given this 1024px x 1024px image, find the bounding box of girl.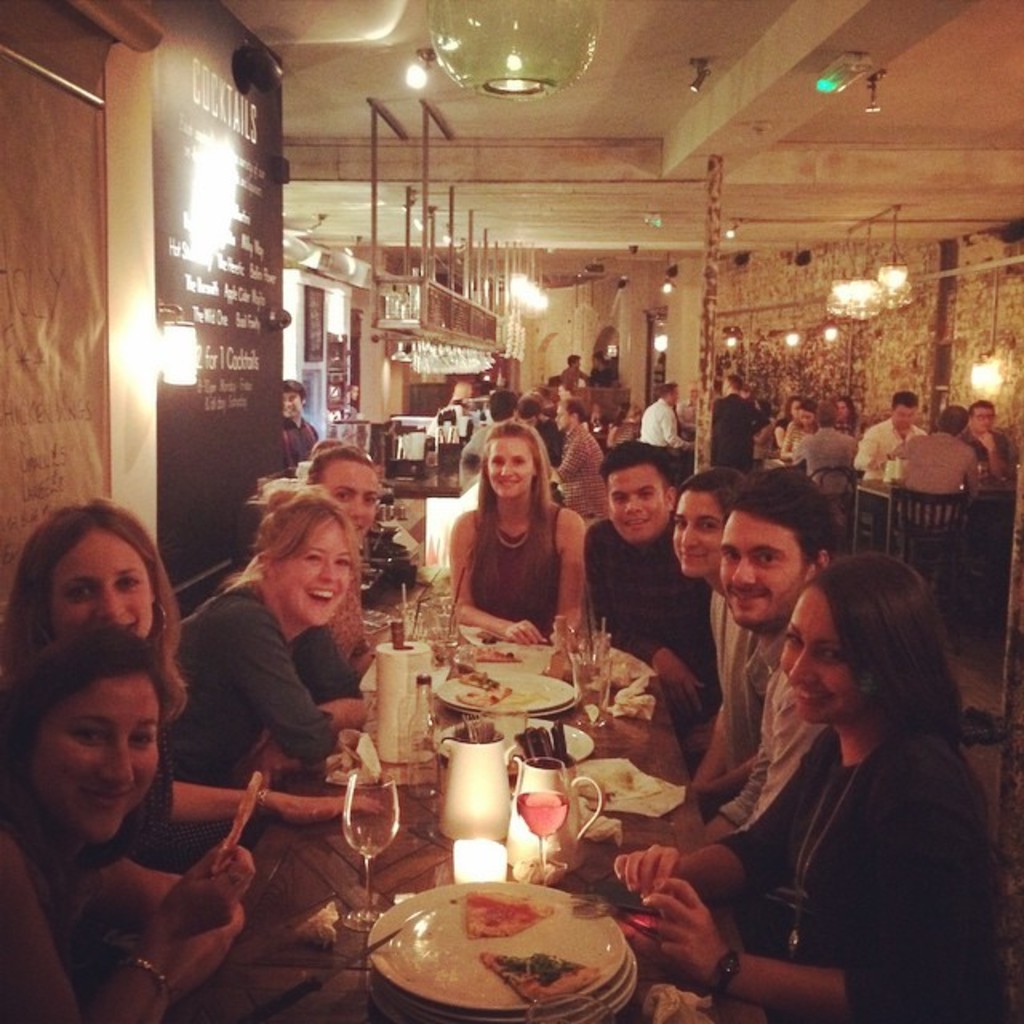
x1=448 y1=418 x2=586 y2=651.
